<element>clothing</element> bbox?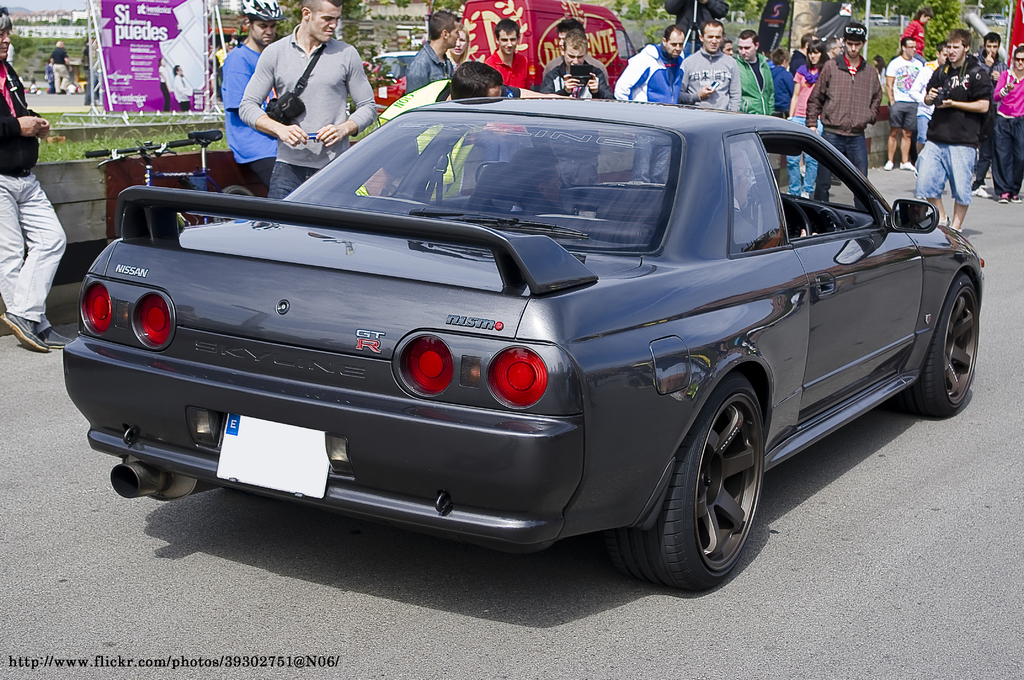
rect(972, 46, 1008, 200)
